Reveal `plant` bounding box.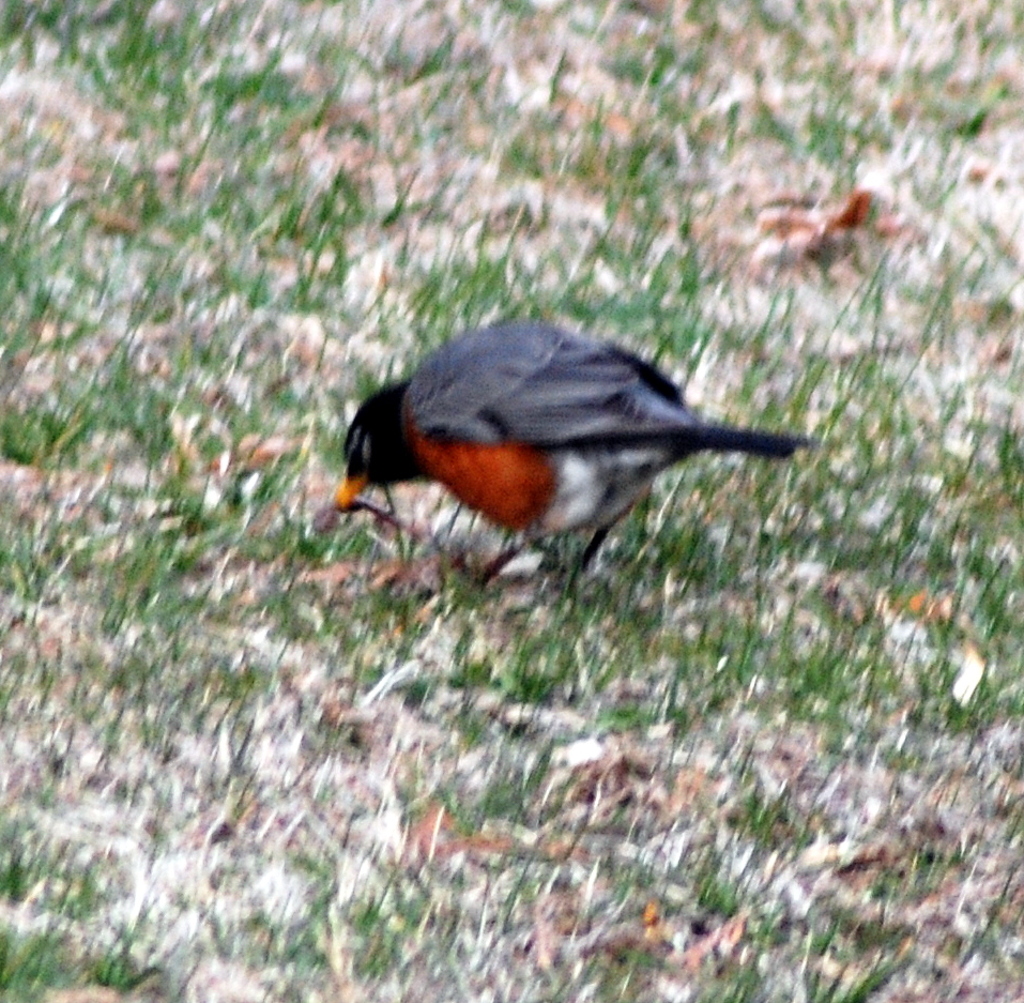
Revealed: bbox(0, 0, 1023, 1002).
